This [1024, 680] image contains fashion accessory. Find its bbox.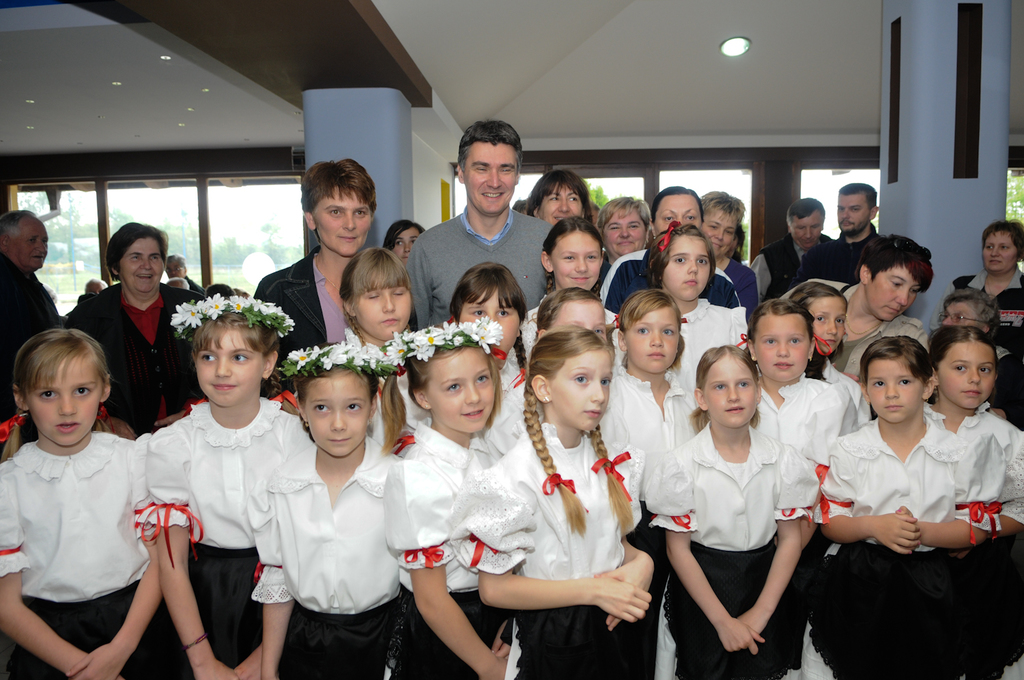
393, 431, 415, 455.
